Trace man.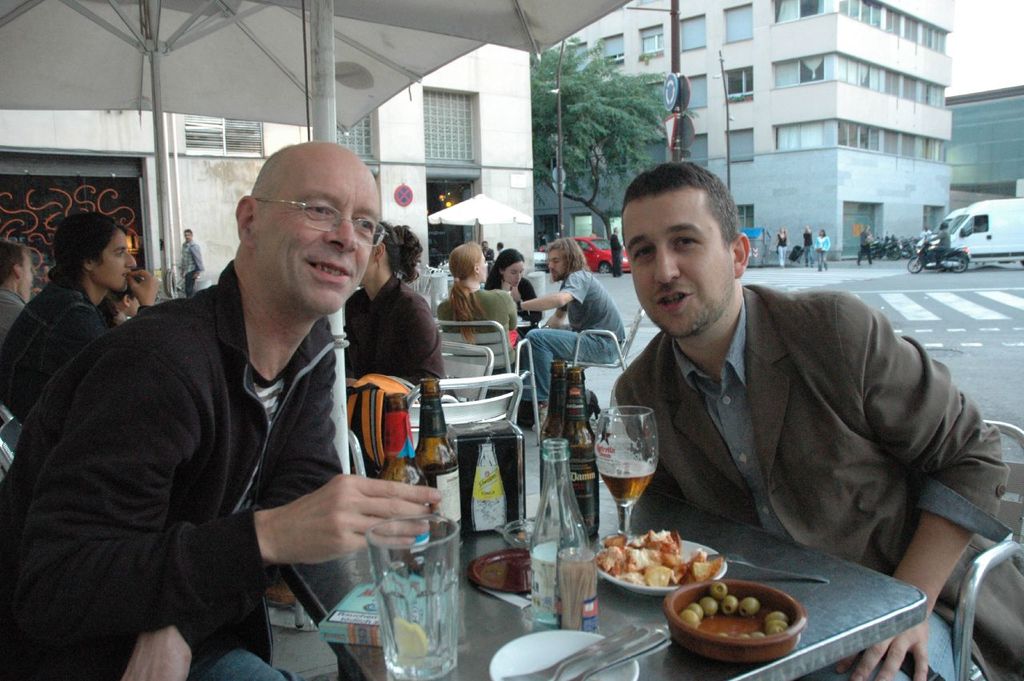
Traced to x1=924 y1=220 x2=954 y2=269.
